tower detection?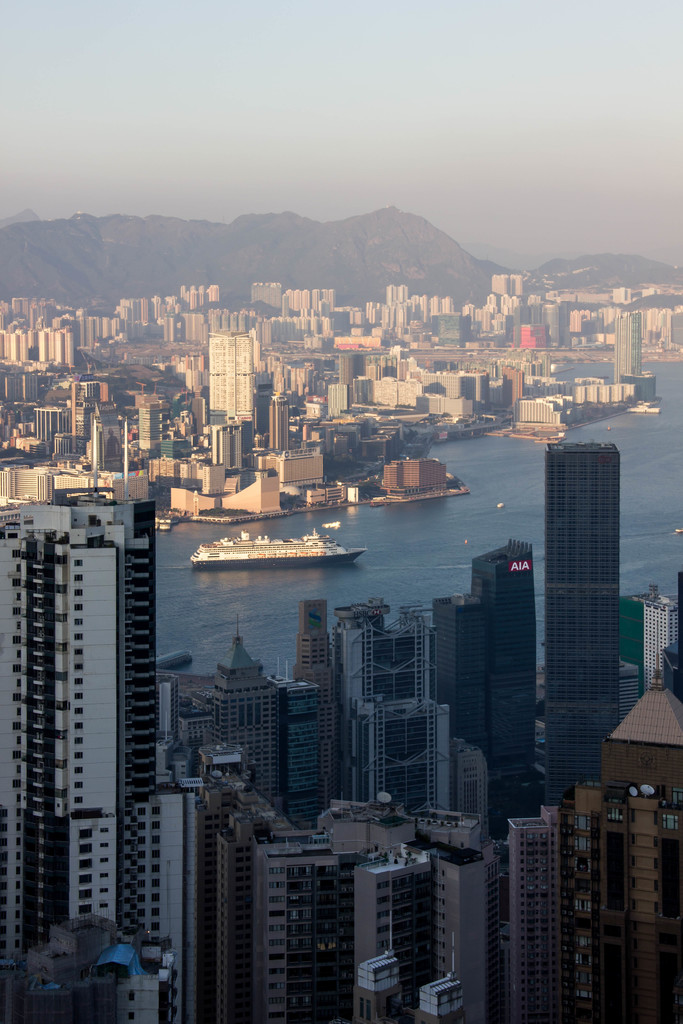
[left=268, top=397, right=289, bottom=448]
